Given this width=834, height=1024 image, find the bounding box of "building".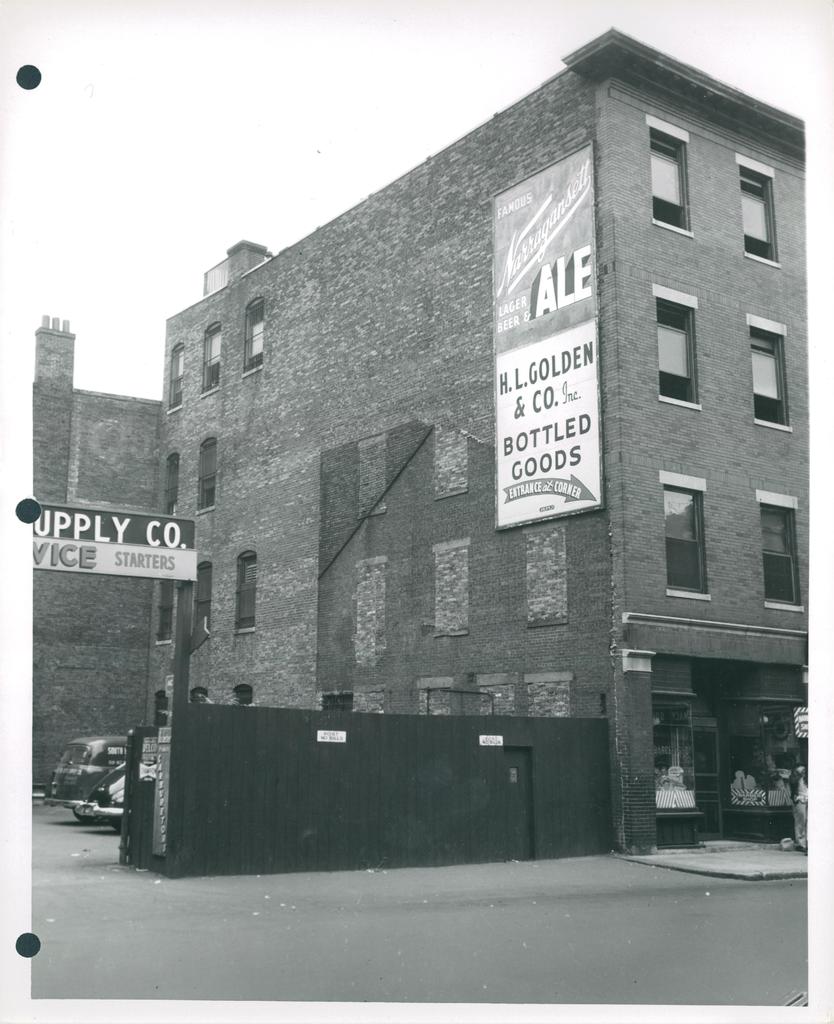
crop(33, 27, 805, 852).
